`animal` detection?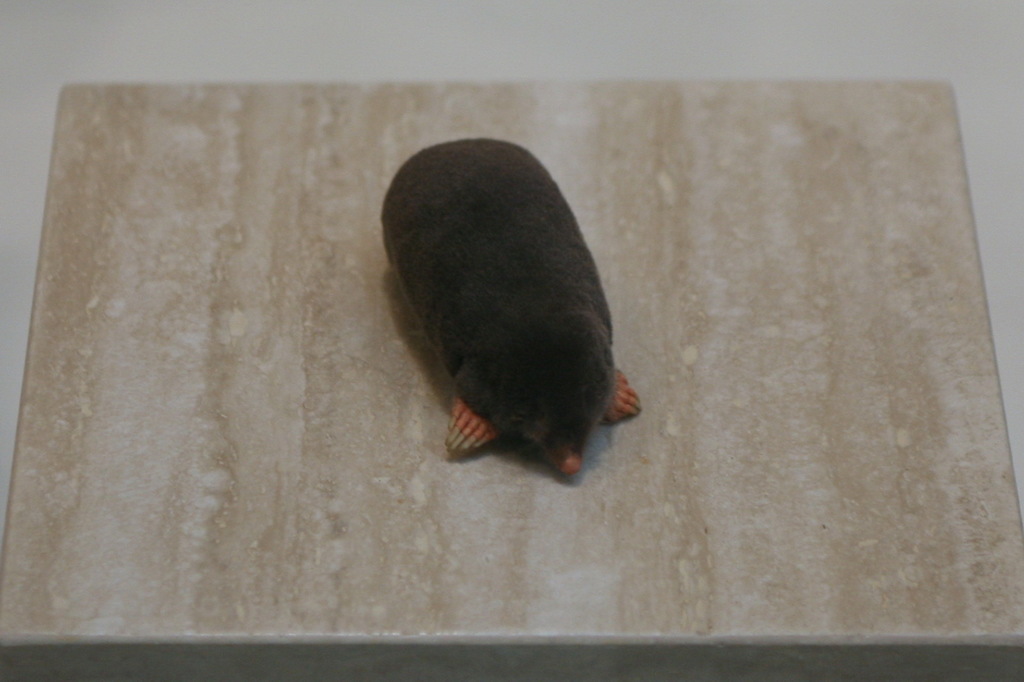
(380,141,634,475)
